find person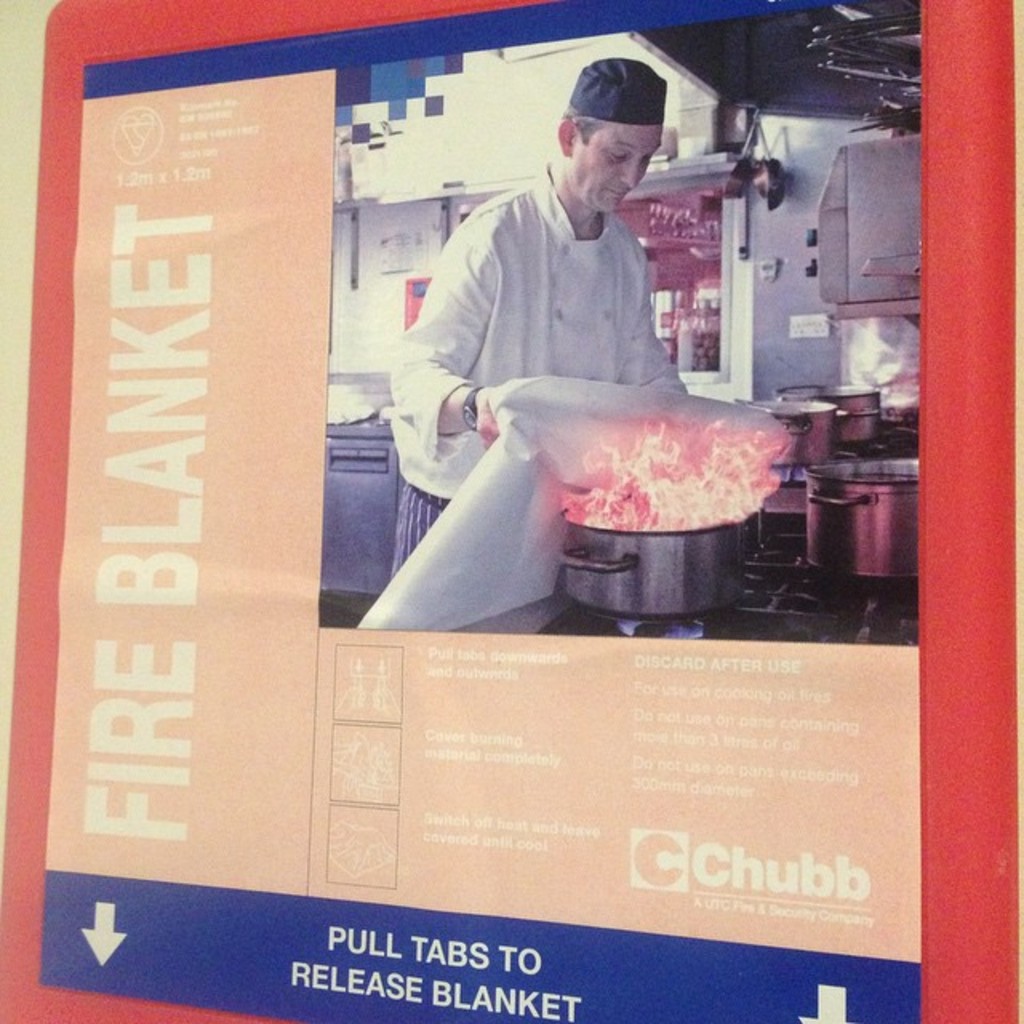
rect(394, 66, 691, 570)
